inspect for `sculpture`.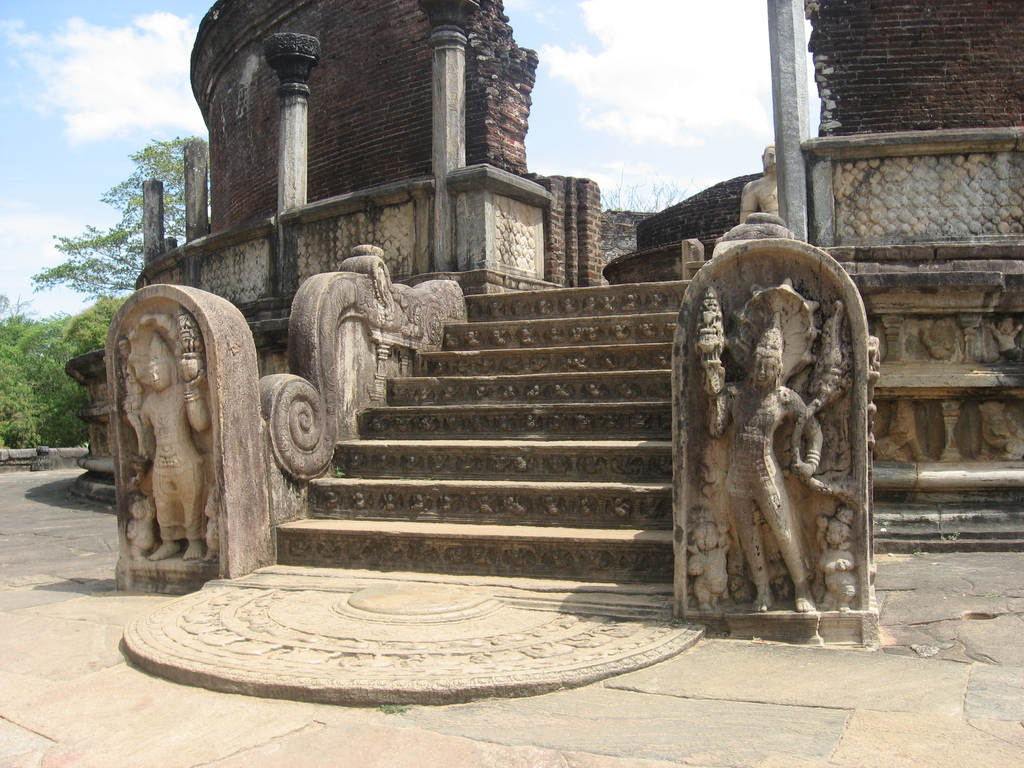
Inspection: [x1=502, y1=492, x2=527, y2=515].
